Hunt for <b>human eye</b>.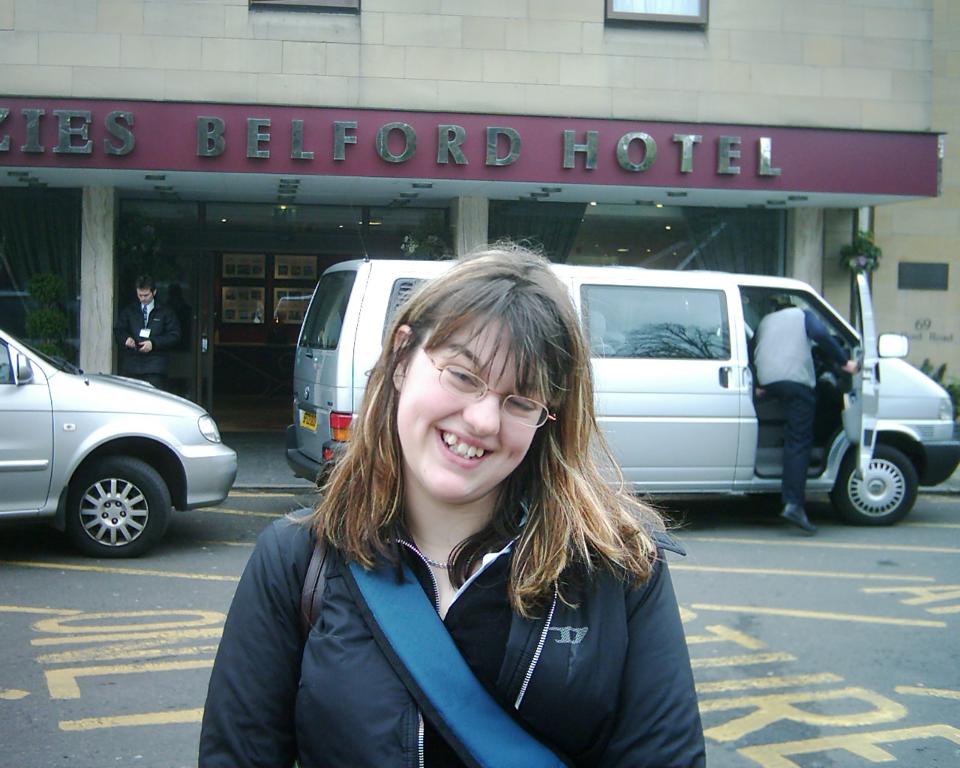
Hunted down at 446, 368, 477, 386.
